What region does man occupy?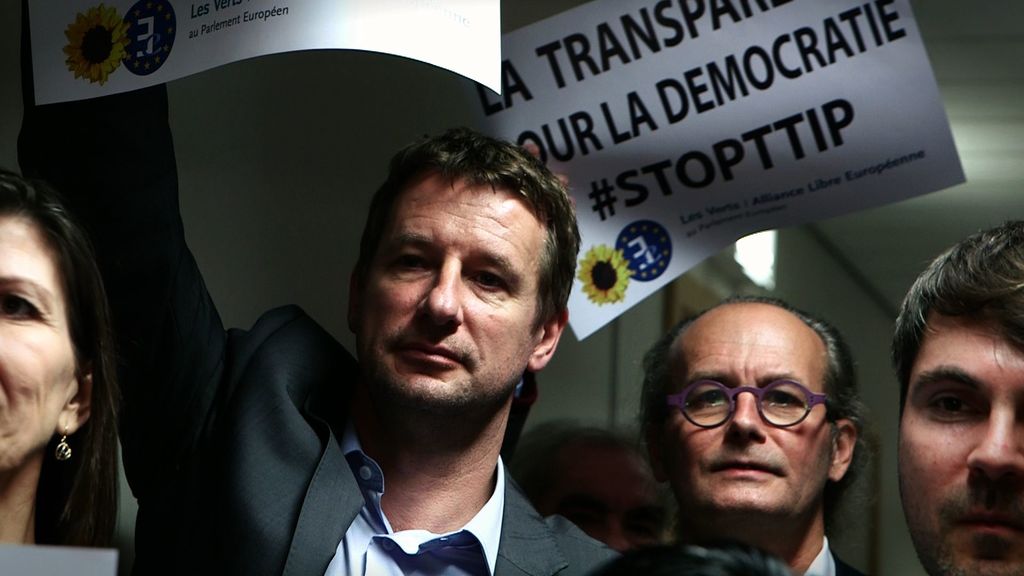
box(632, 293, 862, 575).
